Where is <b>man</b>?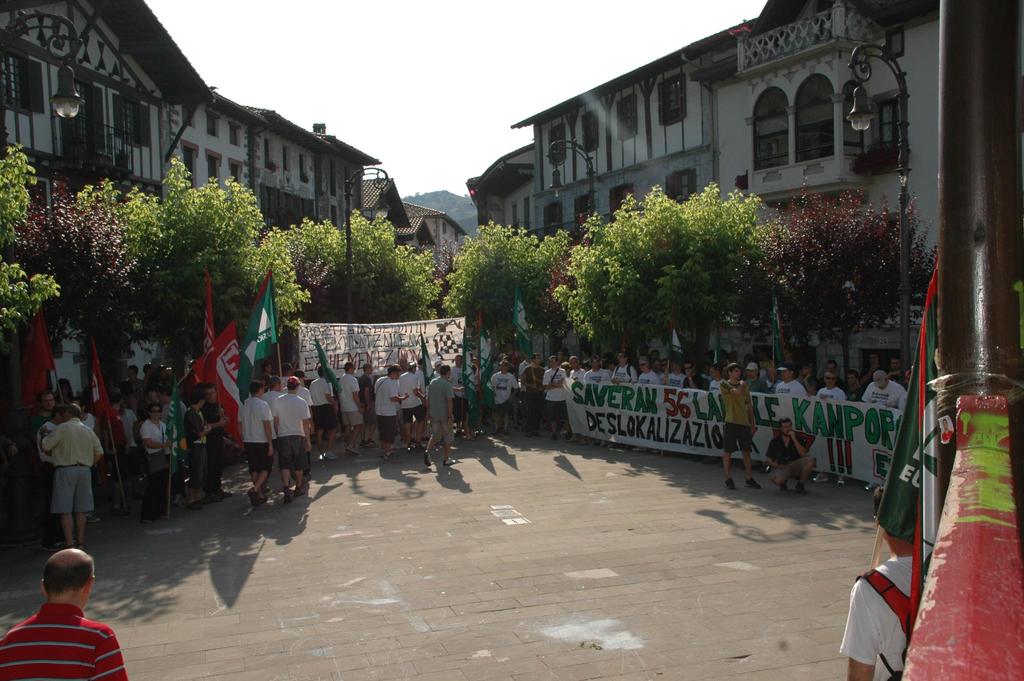
bbox=(566, 355, 582, 442).
